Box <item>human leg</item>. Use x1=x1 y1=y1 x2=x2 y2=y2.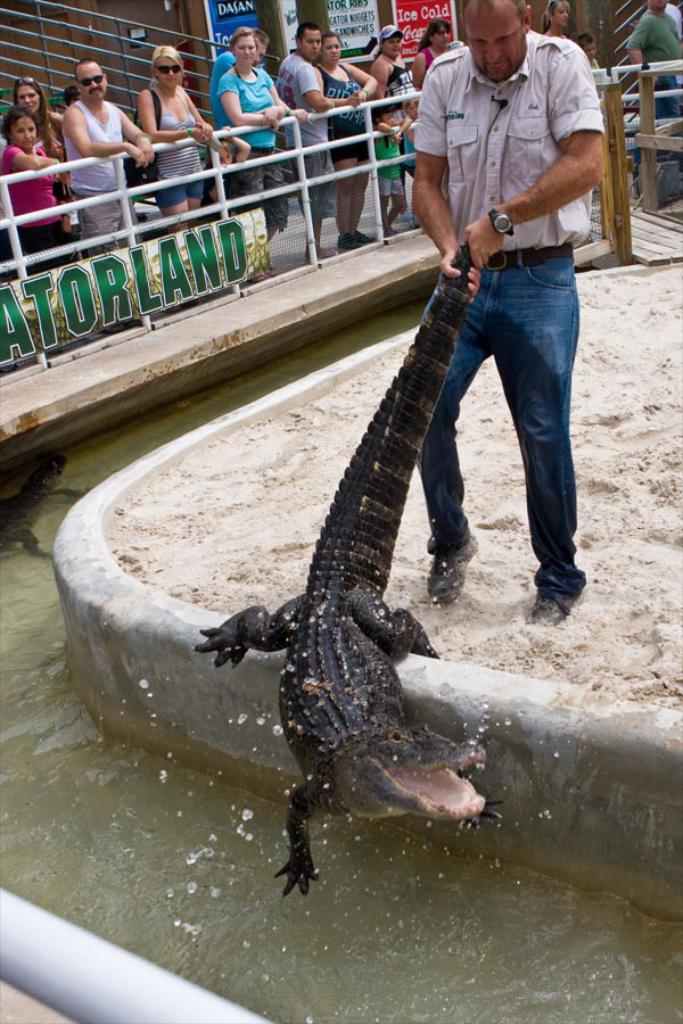
x1=493 y1=273 x2=590 y2=628.
